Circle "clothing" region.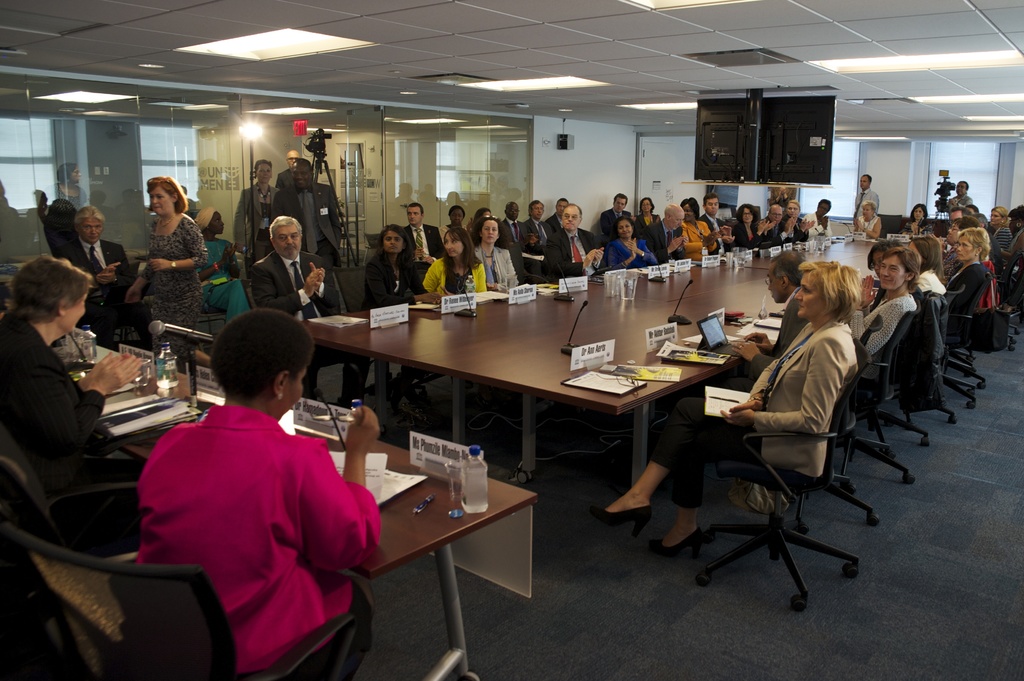
Region: [598,207,635,232].
